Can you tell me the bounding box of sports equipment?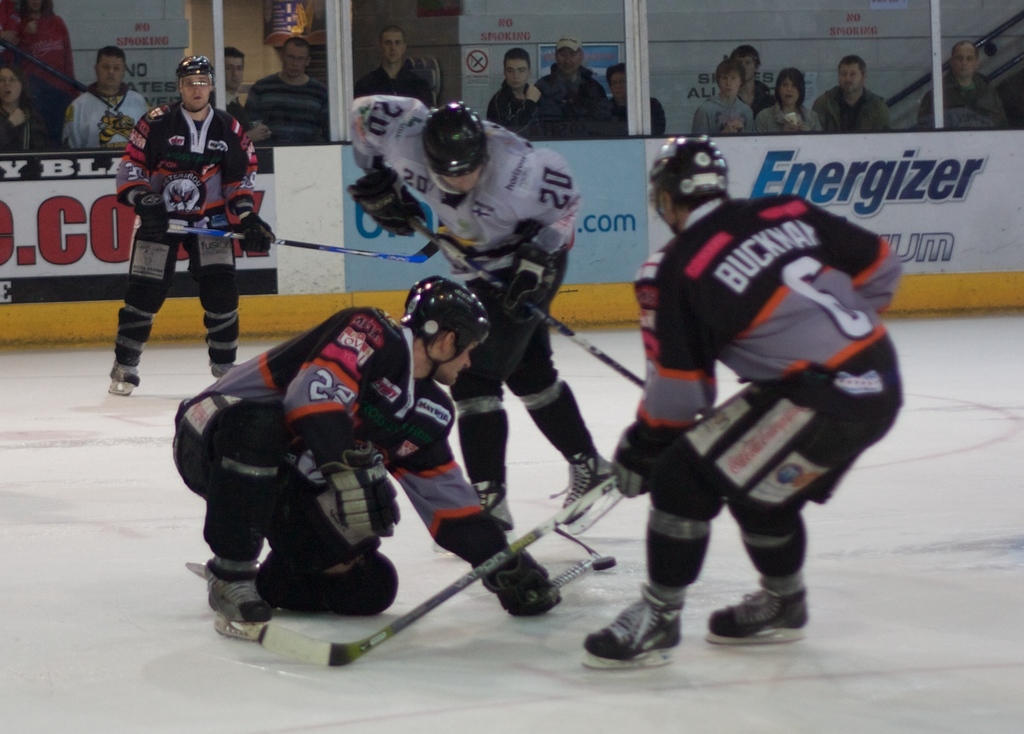
[left=343, top=163, right=426, bottom=236].
